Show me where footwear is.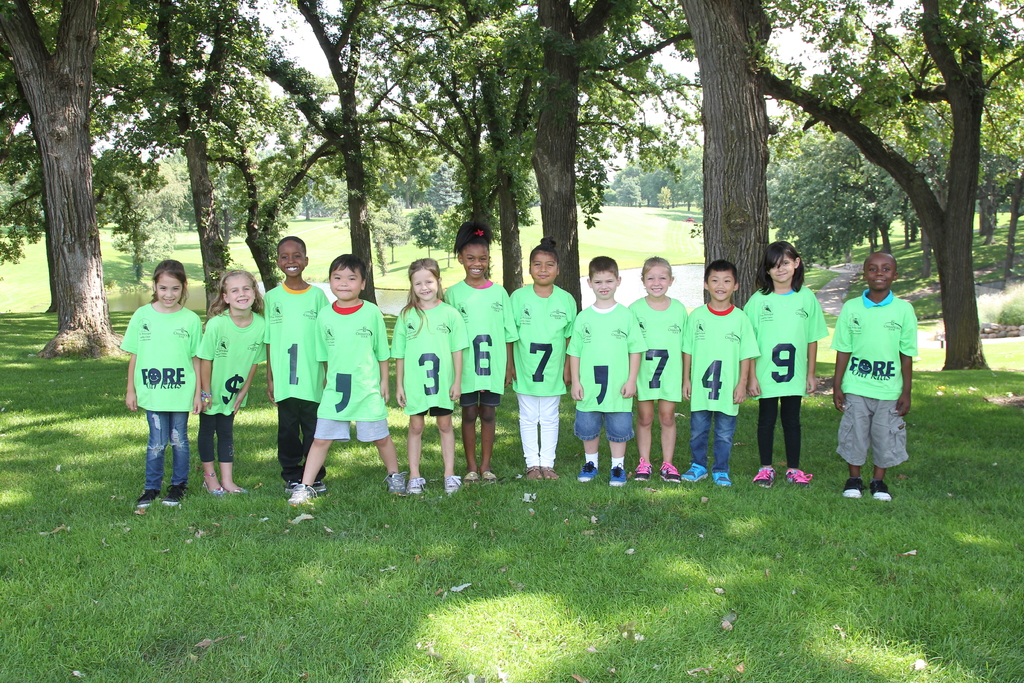
footwear is at <box>873,481,890,498</box>.
